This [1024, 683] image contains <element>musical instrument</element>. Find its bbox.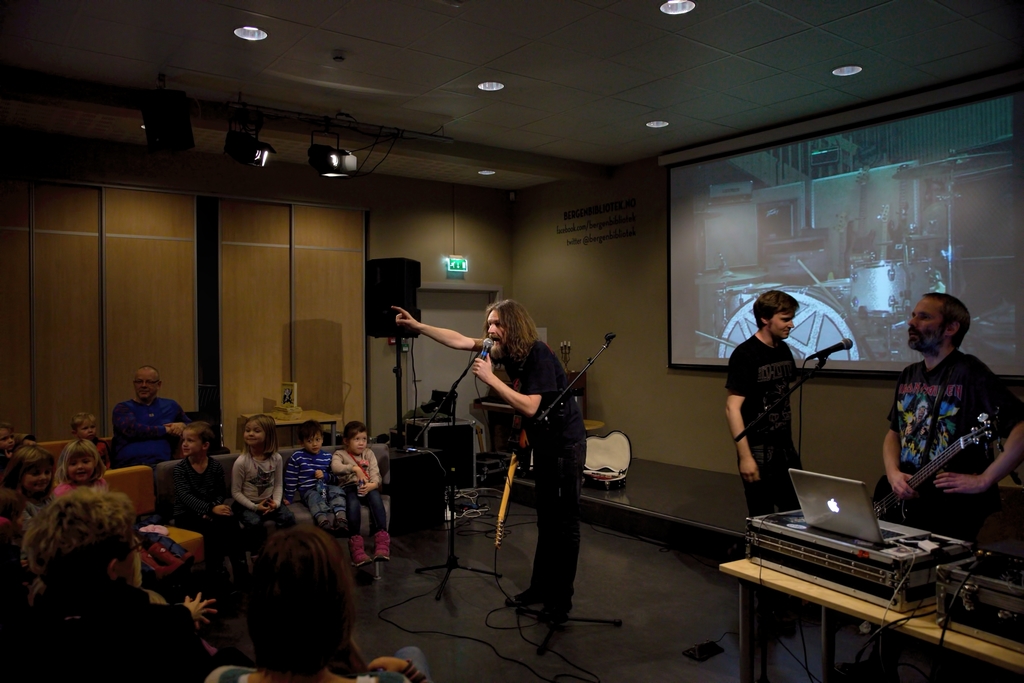
(x1=493, y1=340, x2=559, y2=548).
